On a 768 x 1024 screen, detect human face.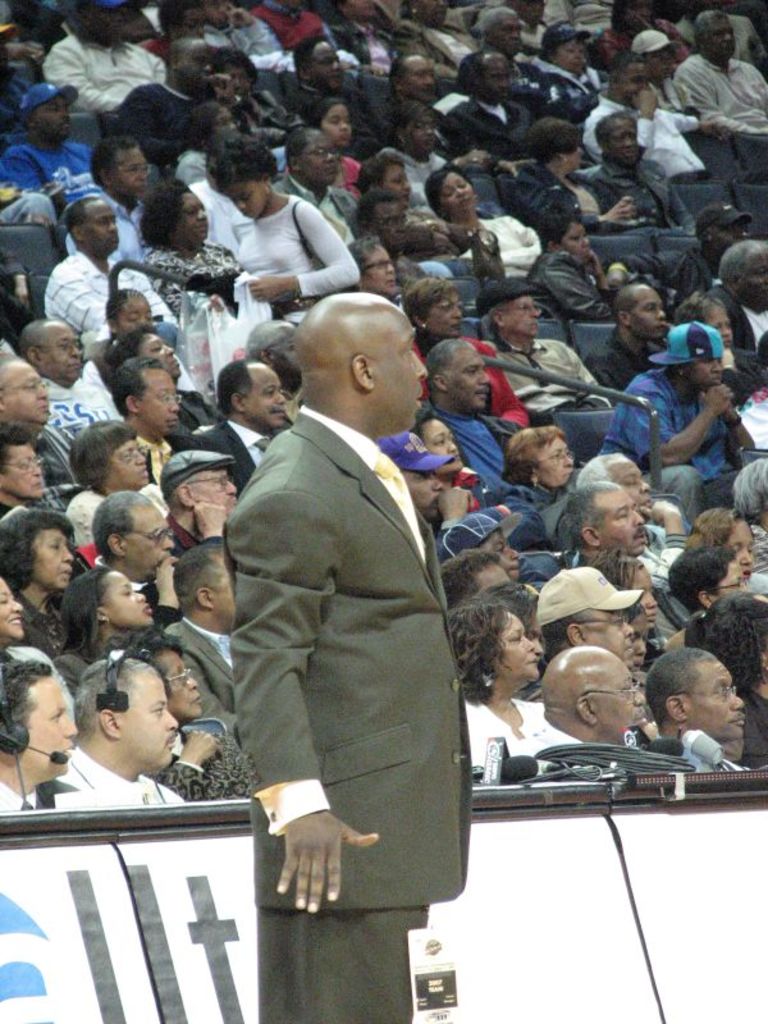
168, 648, 205, 716.
